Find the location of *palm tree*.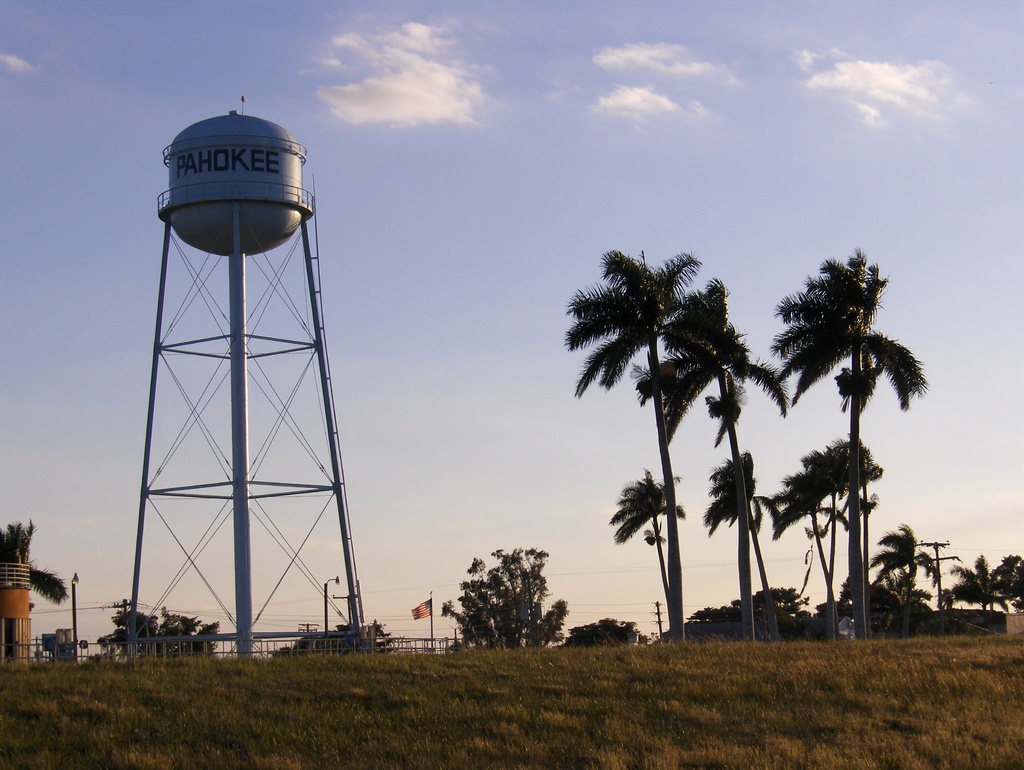
Location: <box>773,248,916,617</box>.
